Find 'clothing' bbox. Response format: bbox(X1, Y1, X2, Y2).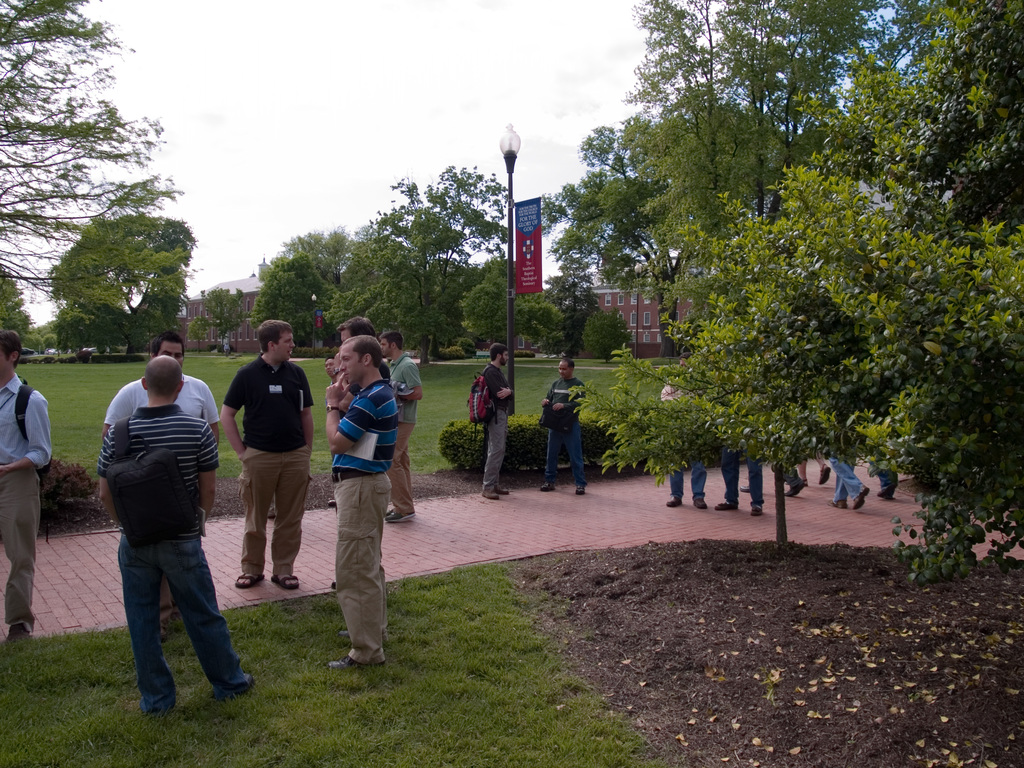
bbox(721, 442, 761, 507).
